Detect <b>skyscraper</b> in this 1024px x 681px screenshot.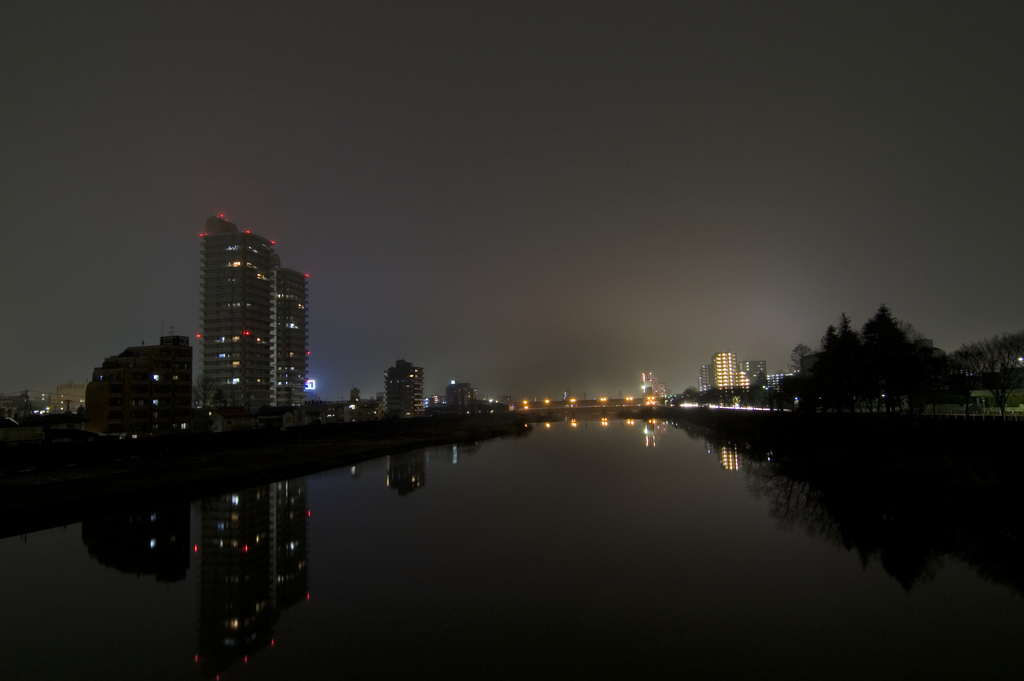
Detection: locate(710, 351, 740, 389).
